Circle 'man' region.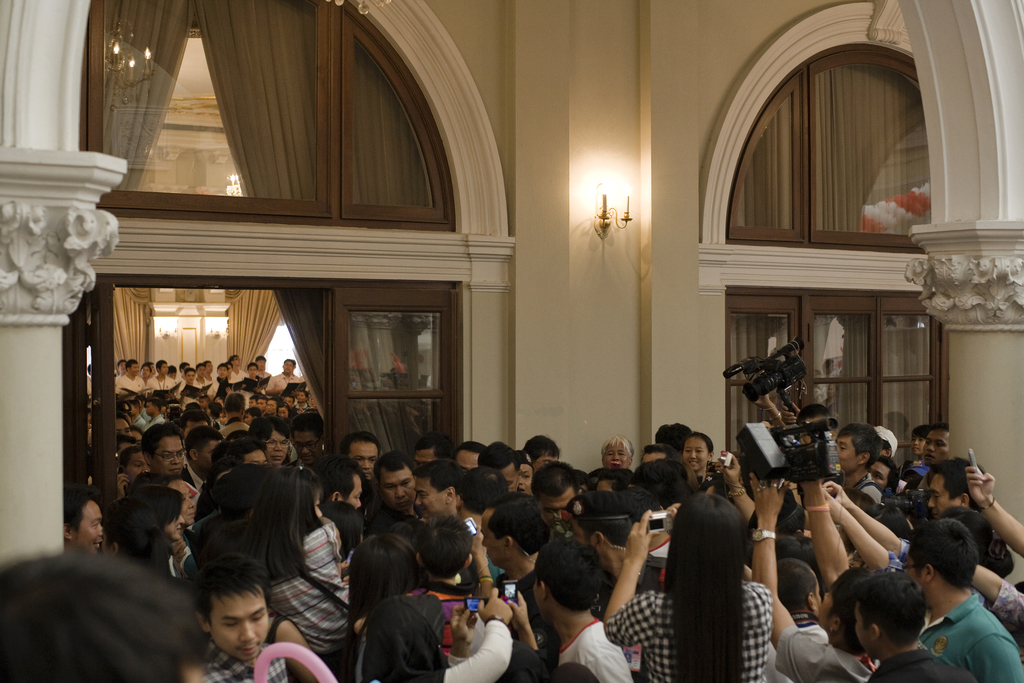
Region: <box>223,355,248,379</box>.
